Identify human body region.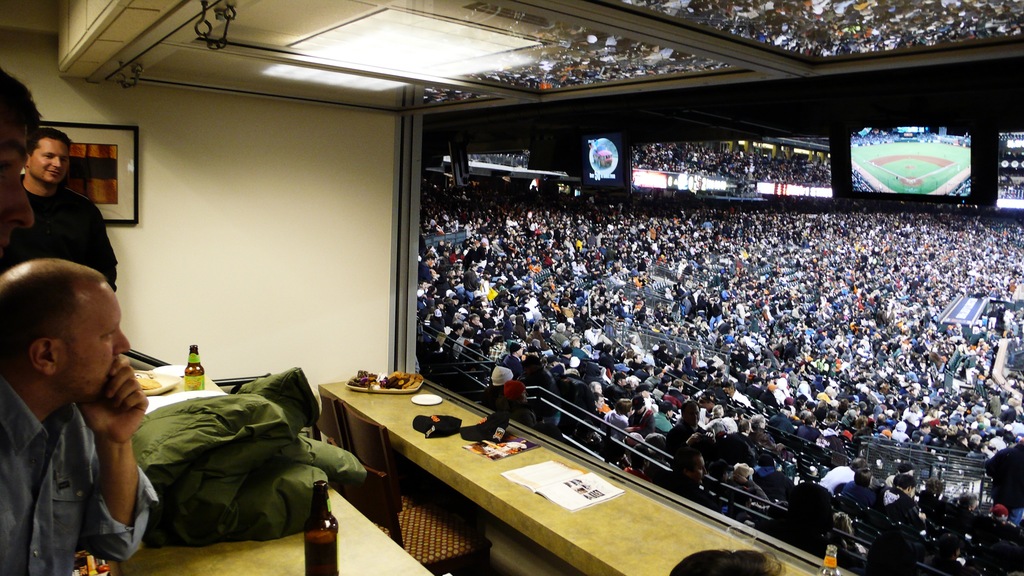
Region: crop(563, 376, 605, 382).
